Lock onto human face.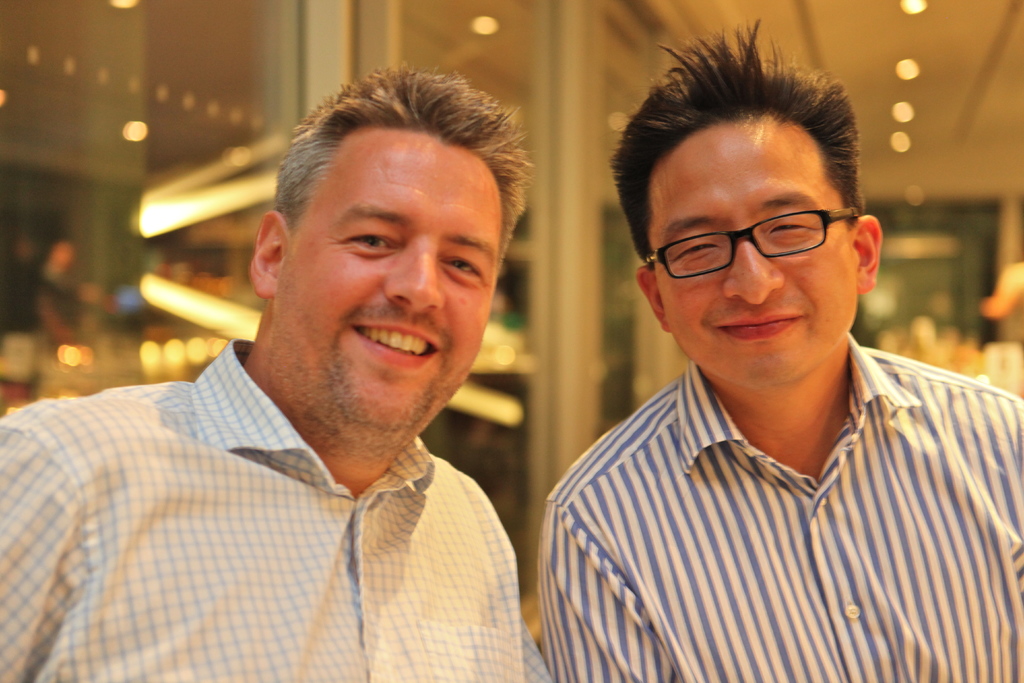
Locked: left=273, top=134, right=504, bottom=435.
